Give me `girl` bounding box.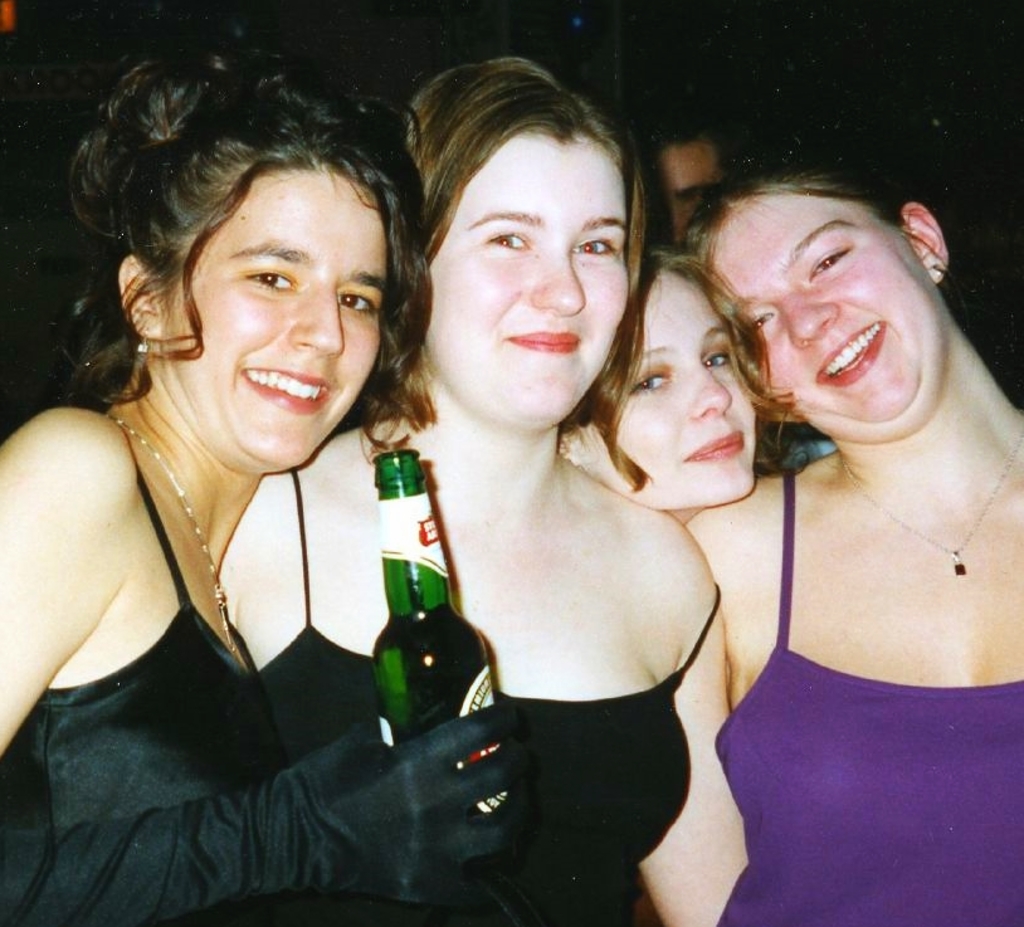
{"x1": 219, "y1": 54, "x2": 726, "y2": 926}.
